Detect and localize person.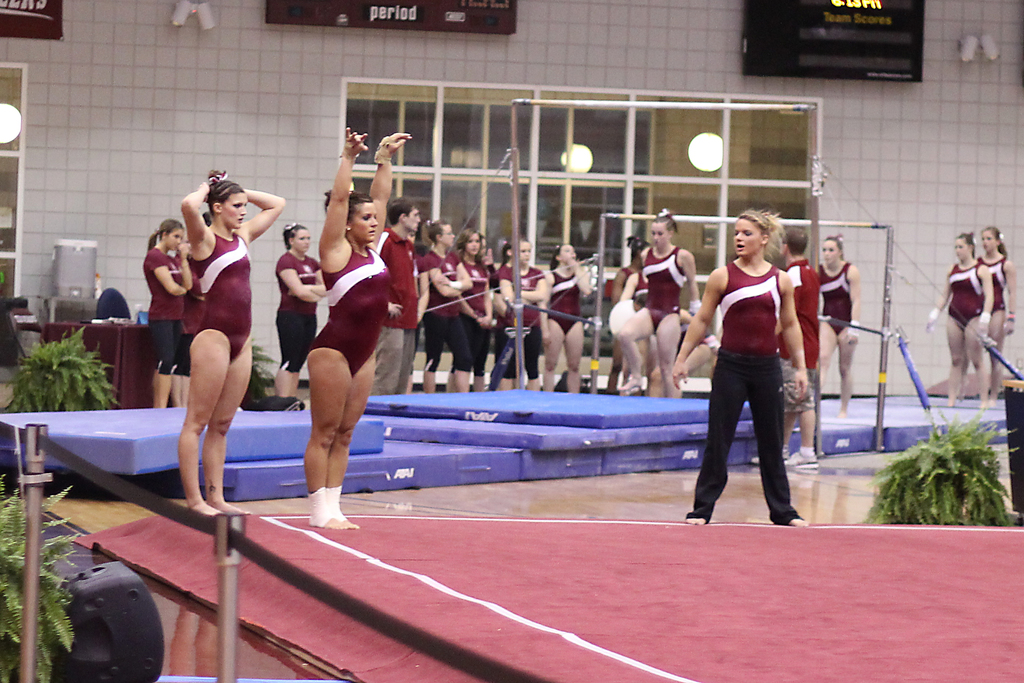
Localized at box(375, 194, 419, 394).
